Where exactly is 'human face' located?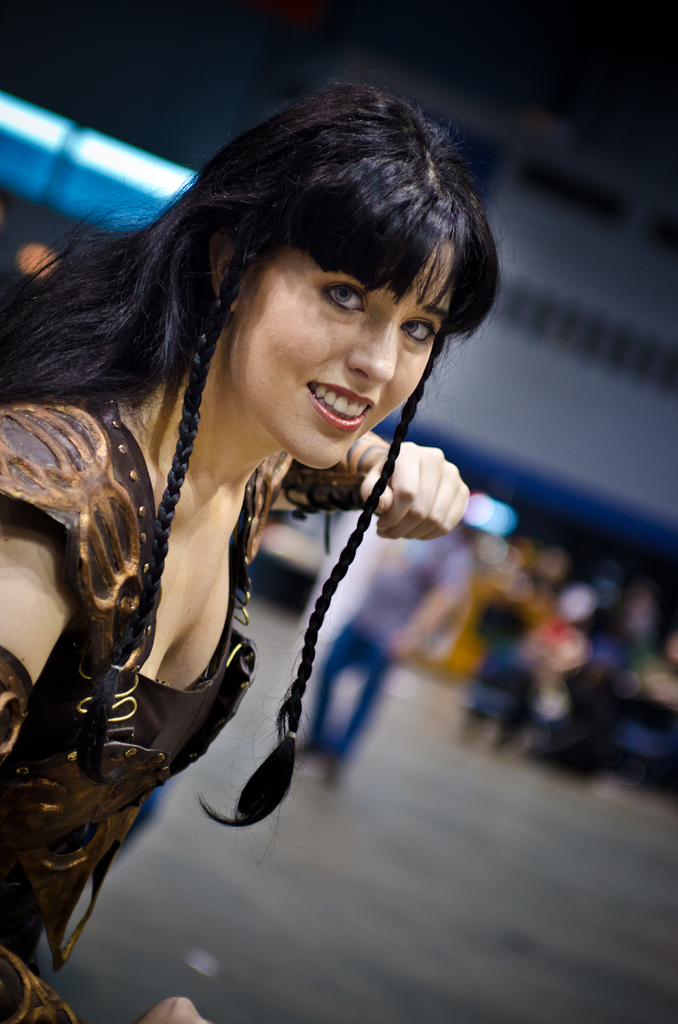
Its bounding box is box=[225, 236, 453, 470].
